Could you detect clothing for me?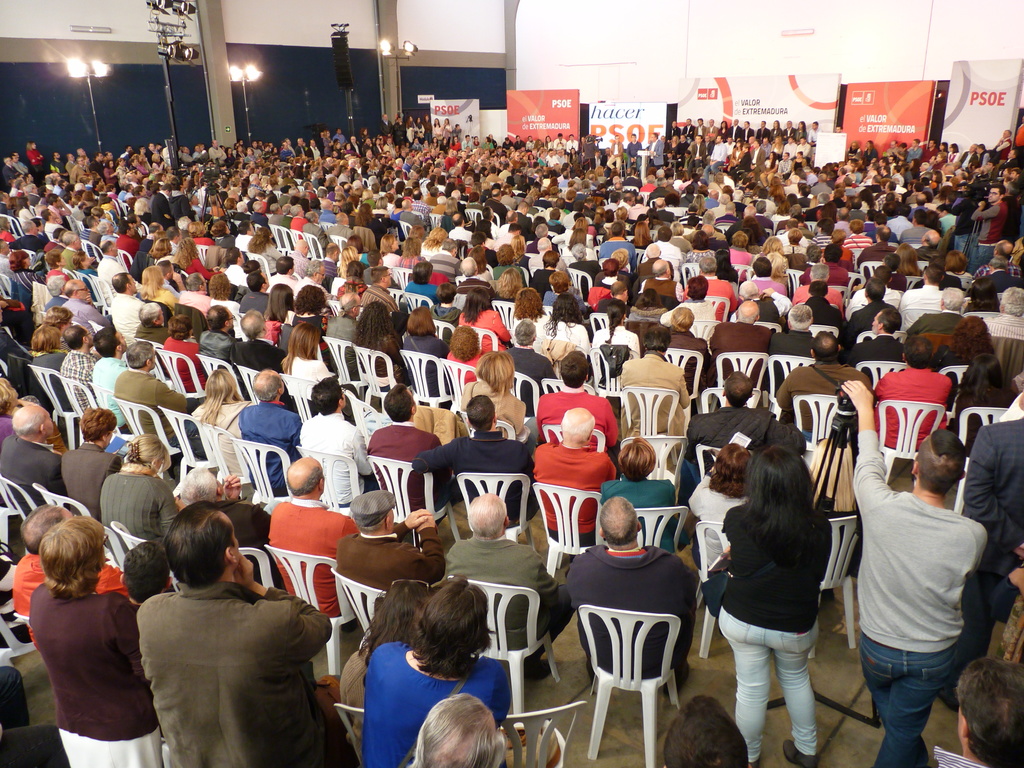
Detection result: pyautogui.locateOnScreen(504, 344, 550, 382).
